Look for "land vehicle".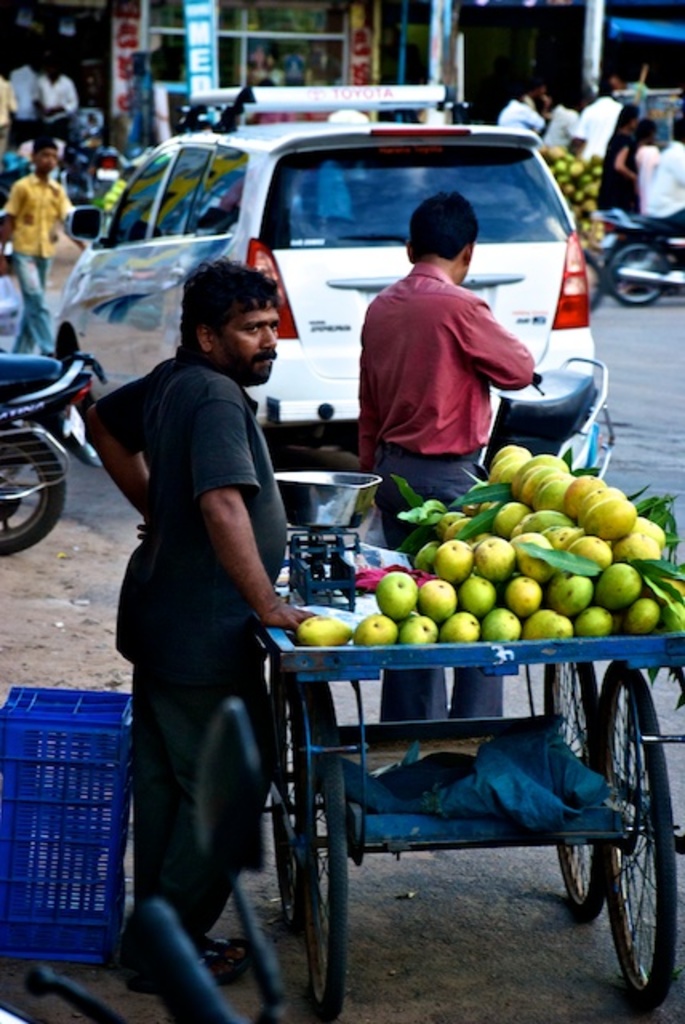
Found: (90, 142, 125, 216).
